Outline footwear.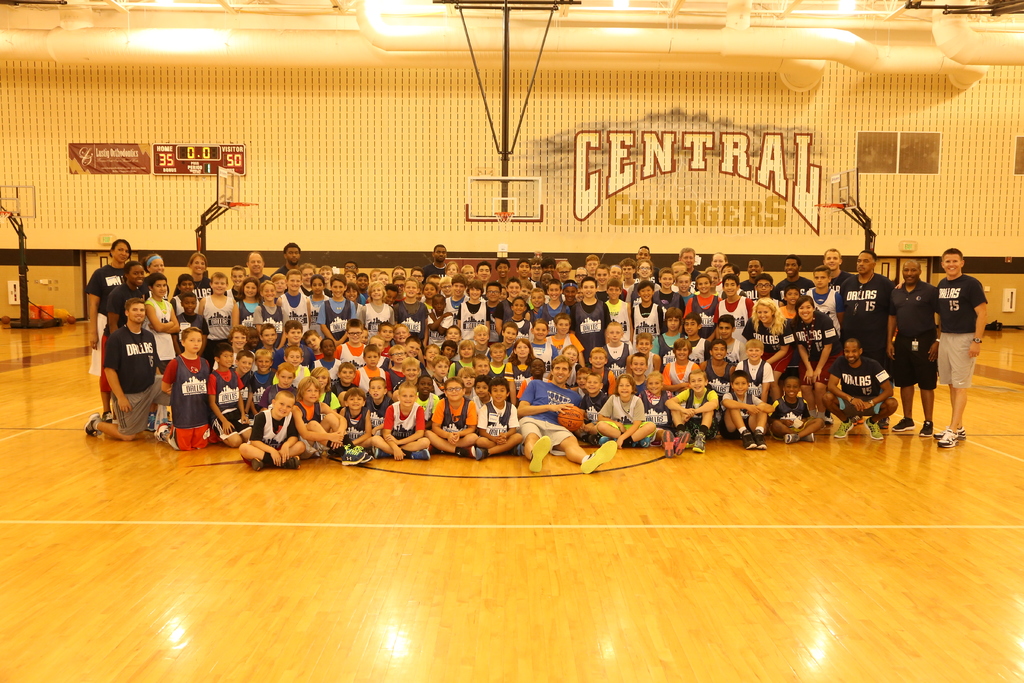
Outline: 102 410 115 422.
